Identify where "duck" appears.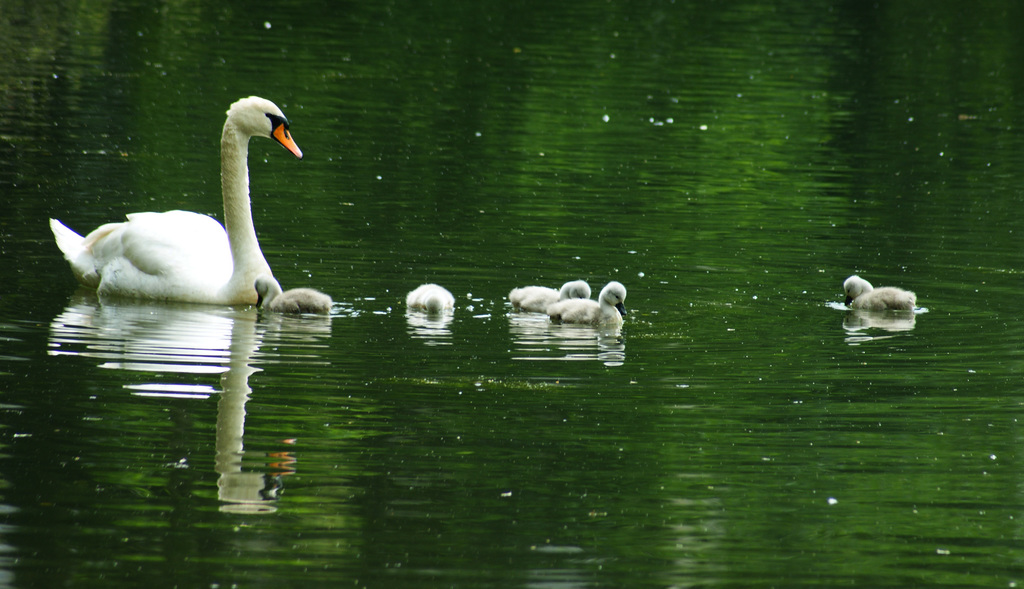
Appears at [246, 273, 330, 324].
